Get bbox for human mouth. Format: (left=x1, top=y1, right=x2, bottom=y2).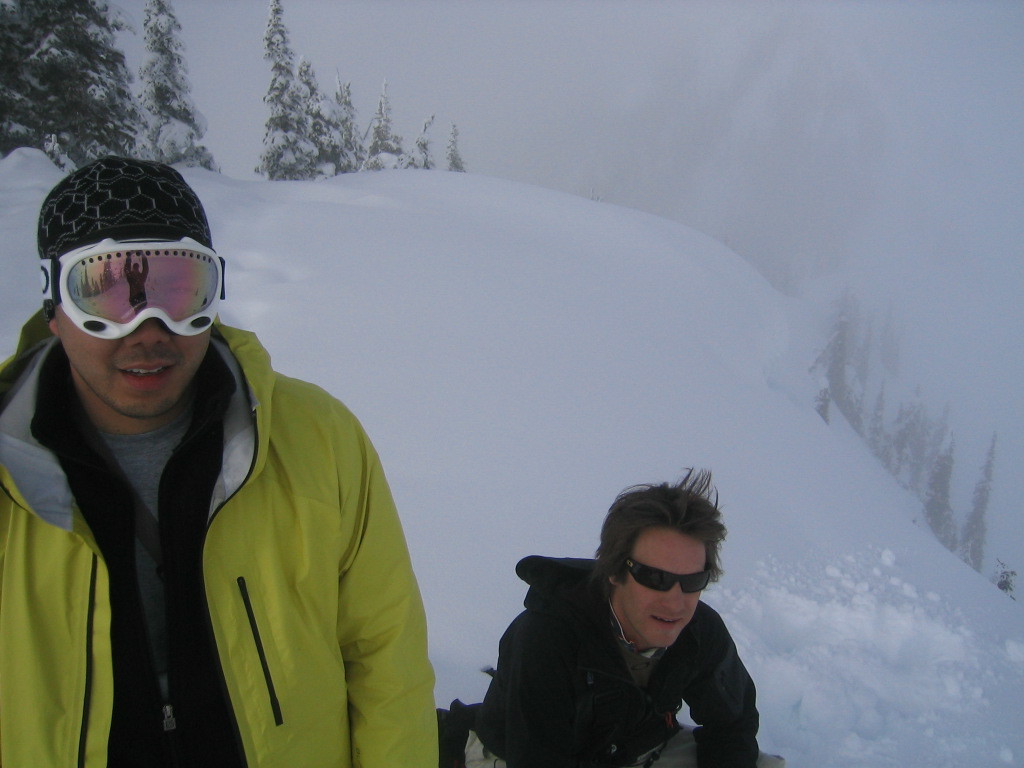
(left=116, top=367, right=169, bottom=376).
